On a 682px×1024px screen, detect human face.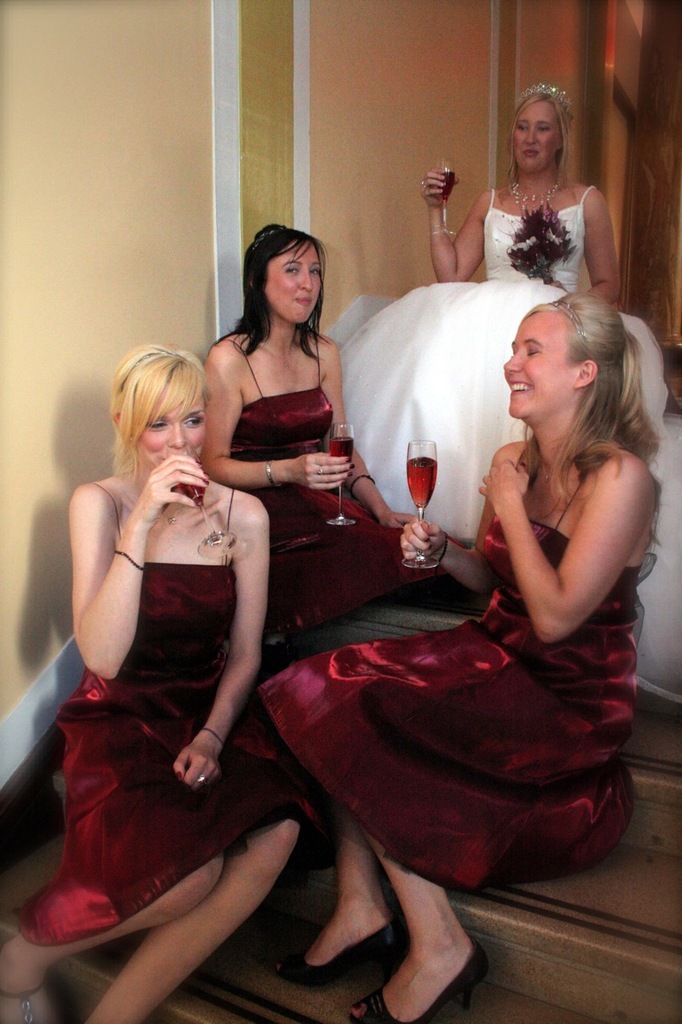
pyautogui.locateOnScreen(503, 313, 573, 426).
